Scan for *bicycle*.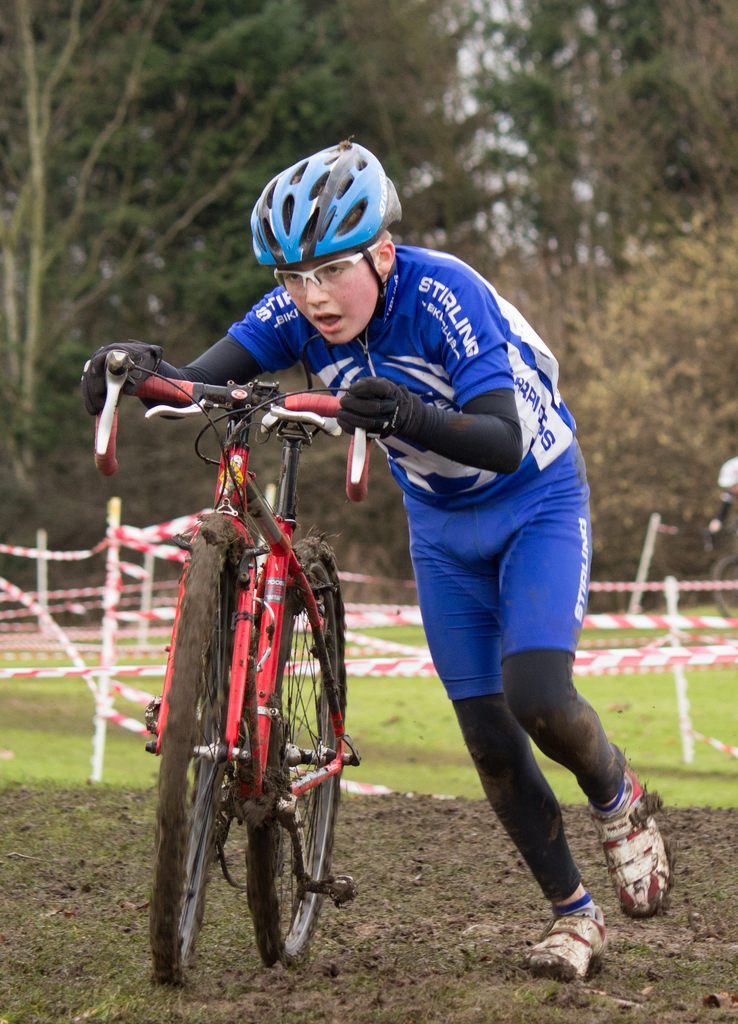
Scan result: box=[123, 355, 397, 994].
